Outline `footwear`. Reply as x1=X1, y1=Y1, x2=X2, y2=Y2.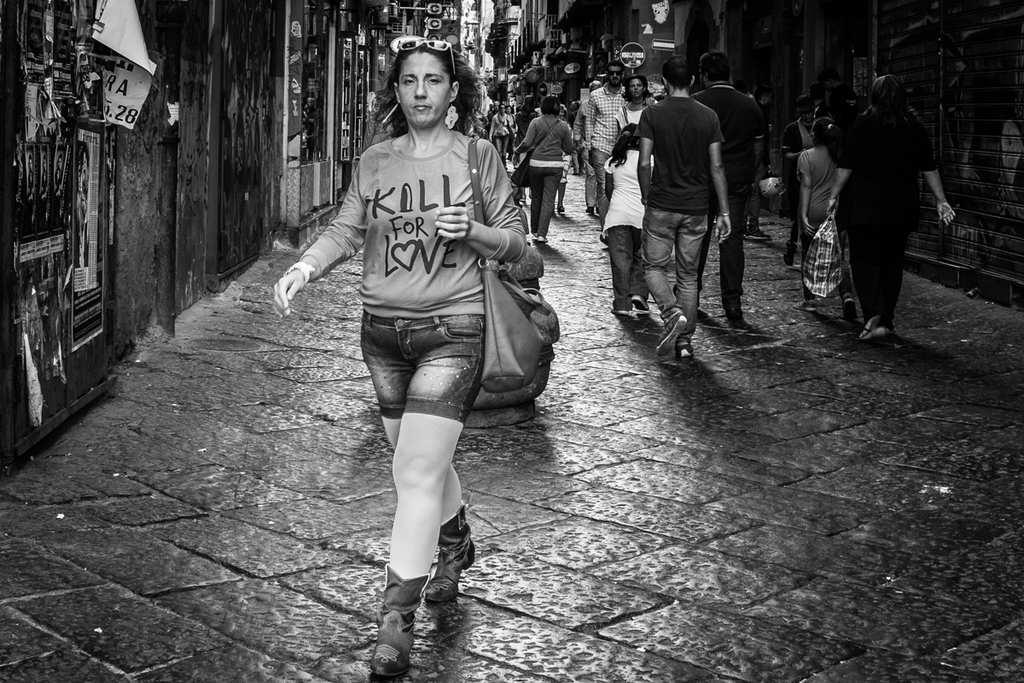
x1=675, y1=335, x2=694, y2=355.
